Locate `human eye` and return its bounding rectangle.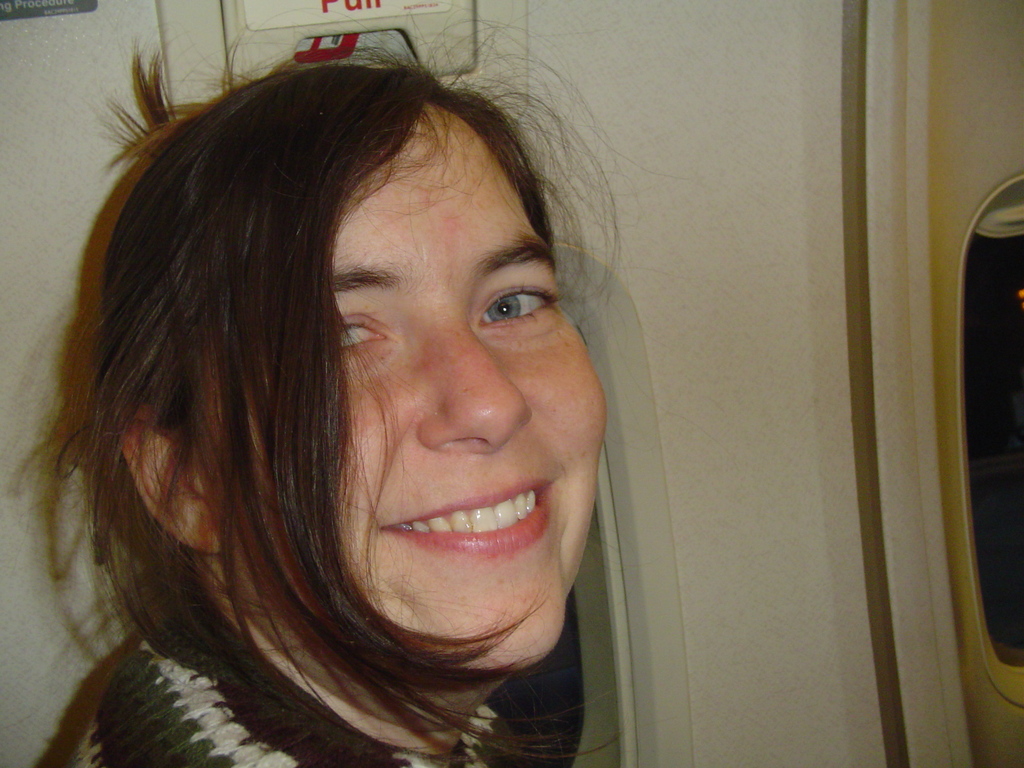
bbox=[341, 310, 401, 372].
